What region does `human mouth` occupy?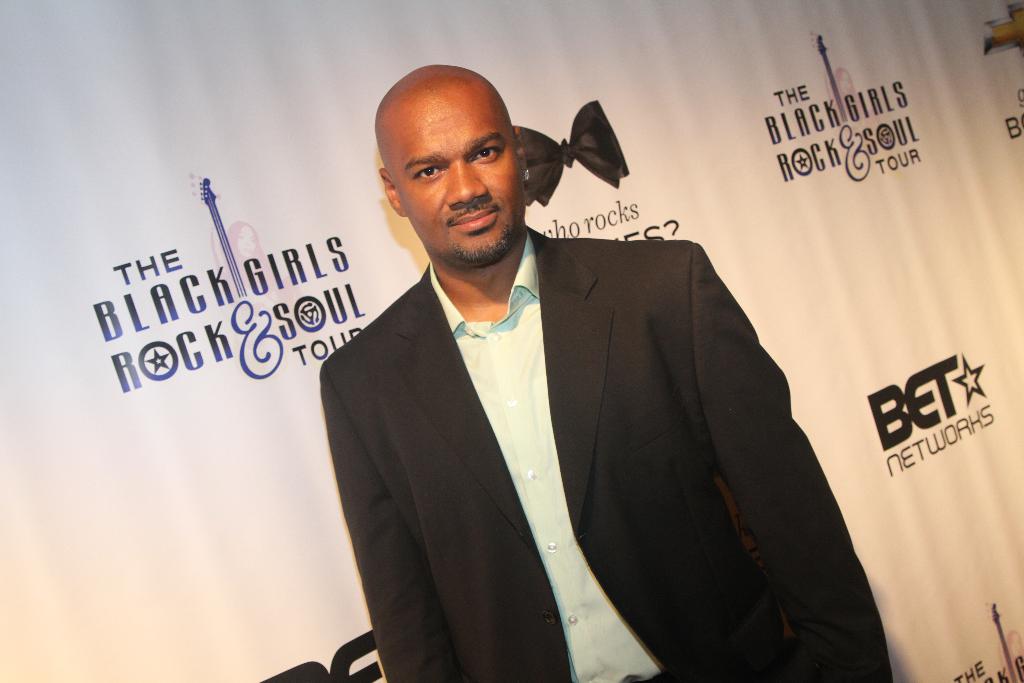
l=448, t=209, r=497, b=233.
